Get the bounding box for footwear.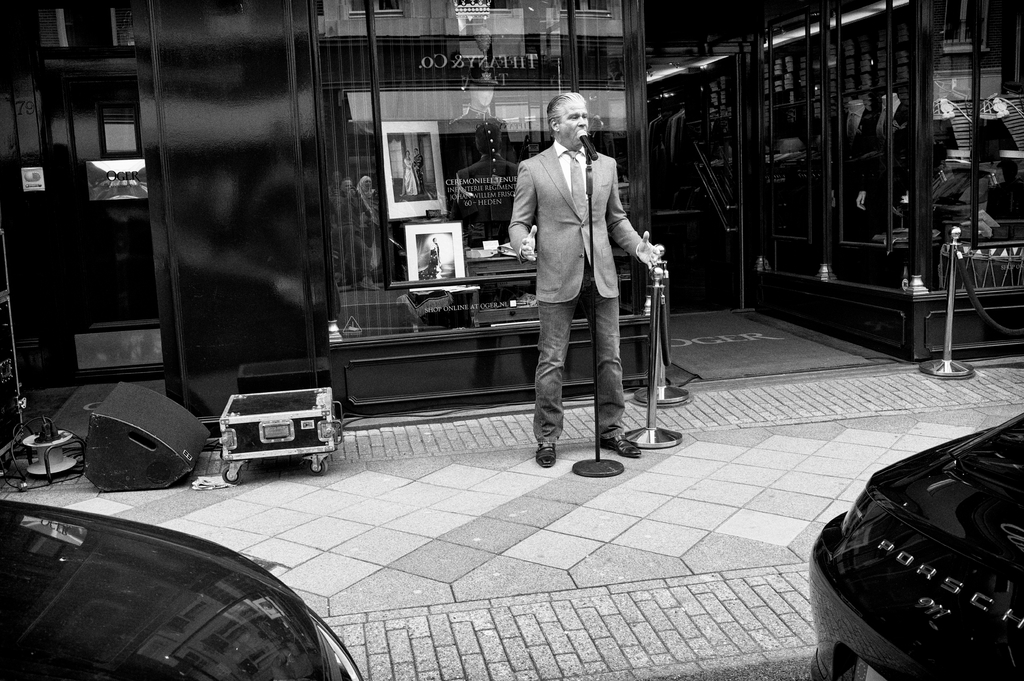
box(602, 435, 645, 460).
